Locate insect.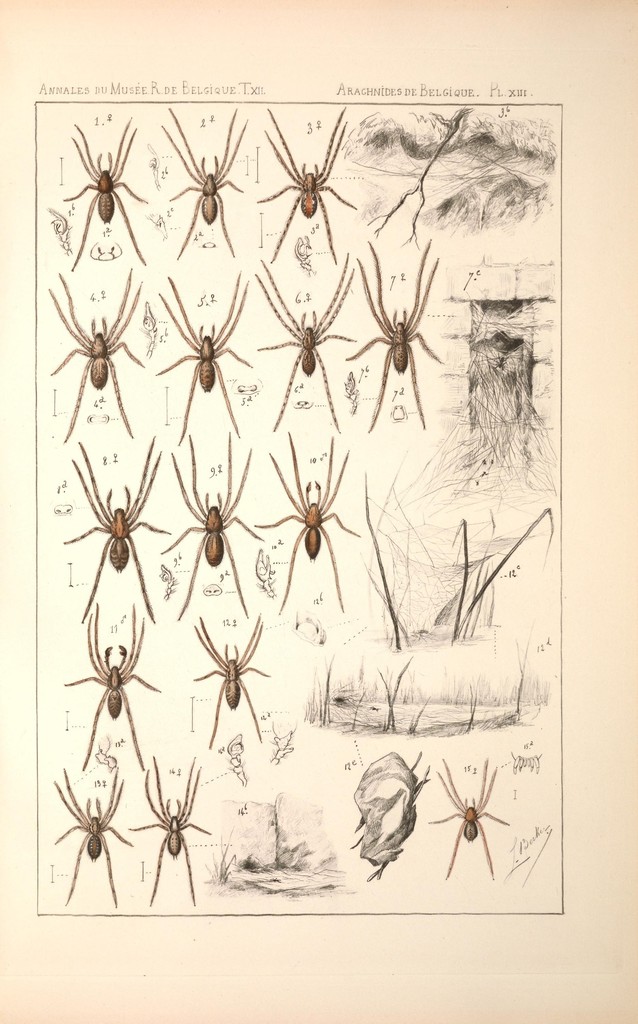
Bounding box: box(426, 762, 505, 890).
